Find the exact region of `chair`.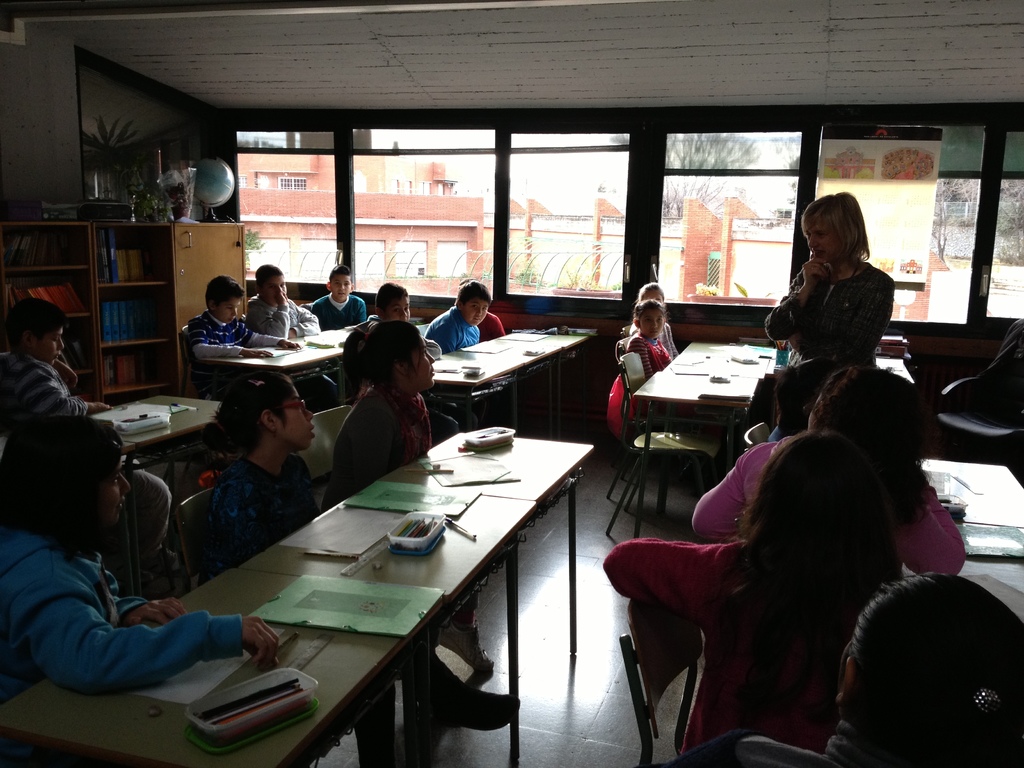
Exact region: l=936, t=319, r=1023, b=468.
